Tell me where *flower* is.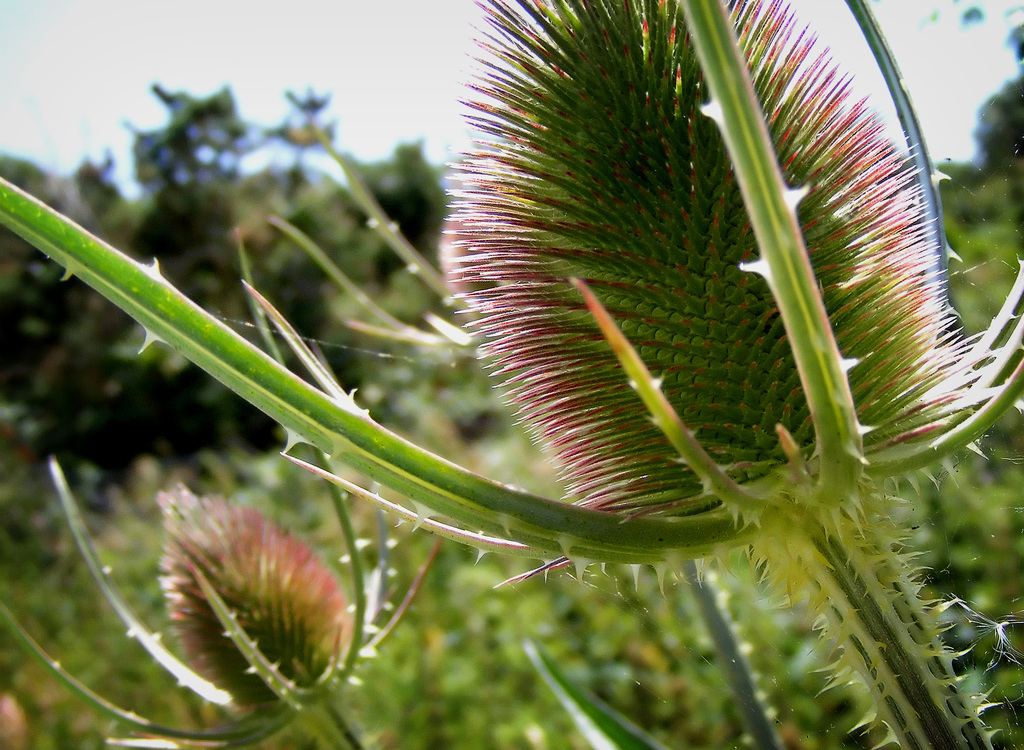
*flower* is at {"x1": 147, "y1": 479, "x2": 361, "y2": 713}.
